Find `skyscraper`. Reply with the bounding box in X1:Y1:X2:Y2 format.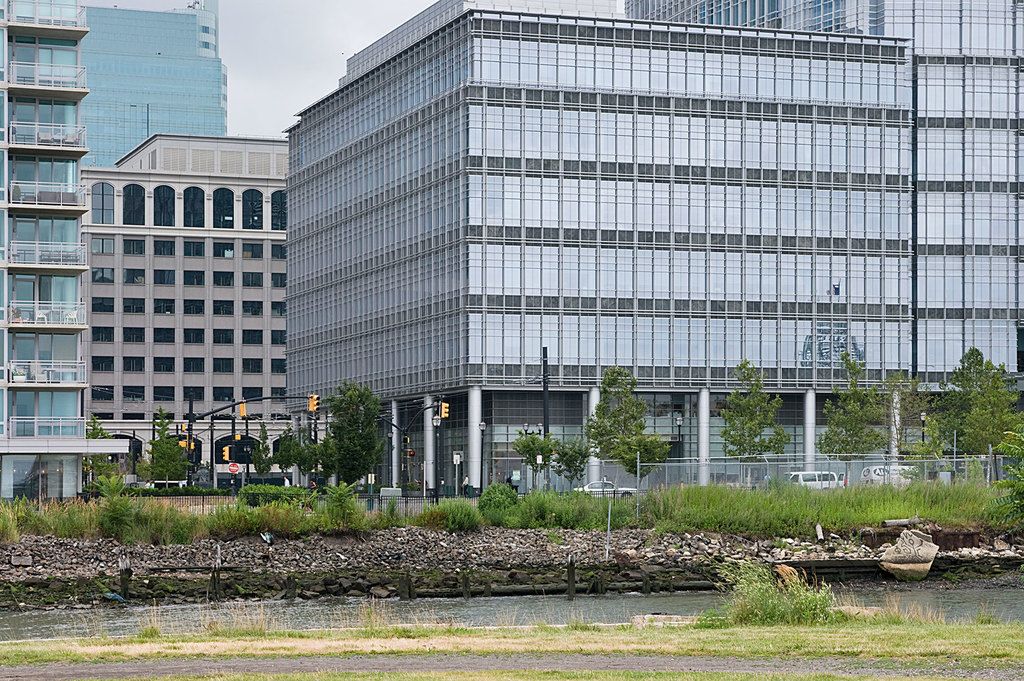
72:0:248:172.
